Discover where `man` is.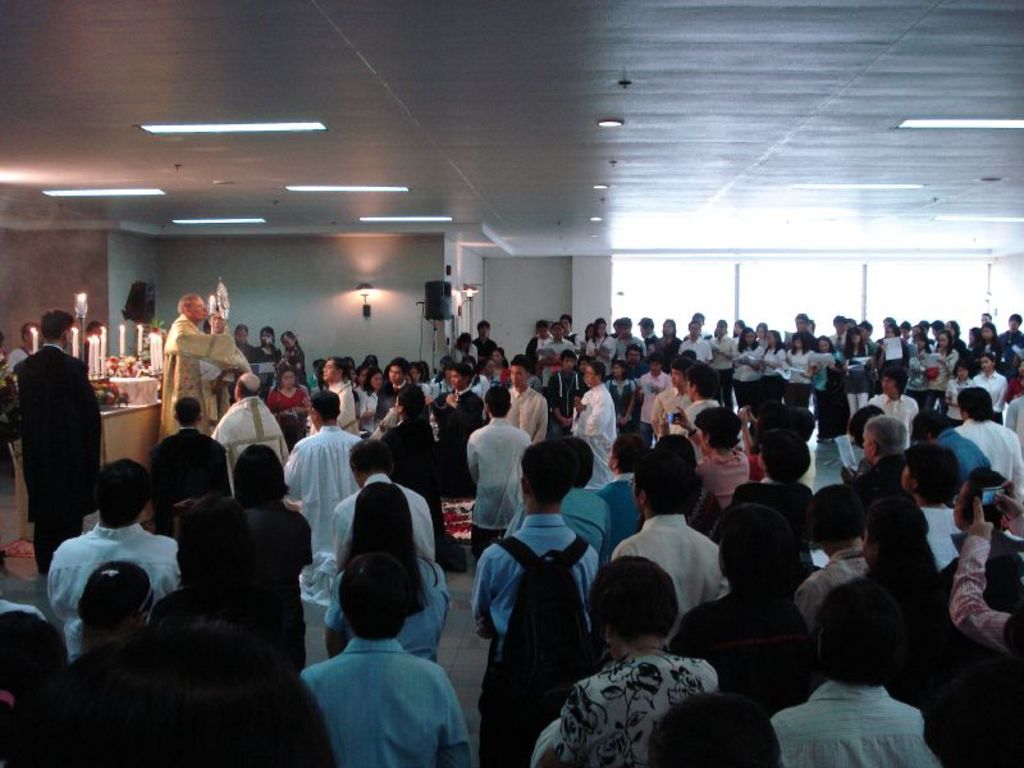
Discovered at [x1=12, y1=308, x2=106, y2=571].
